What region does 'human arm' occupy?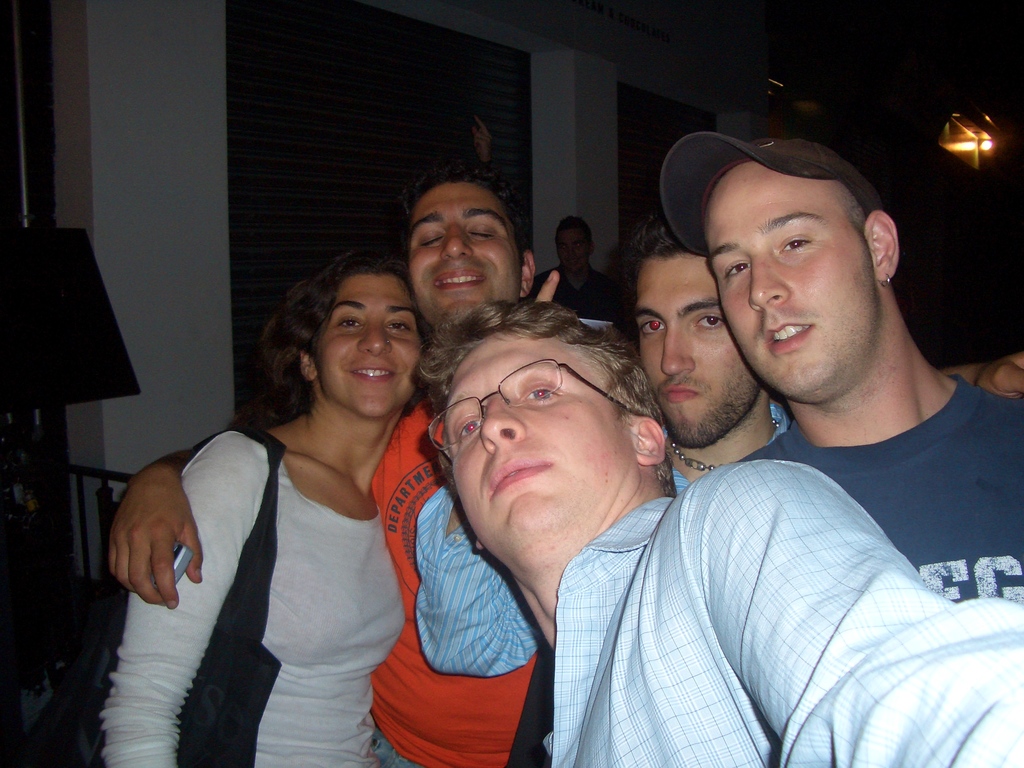
detection(99, 443, 201, 609).
